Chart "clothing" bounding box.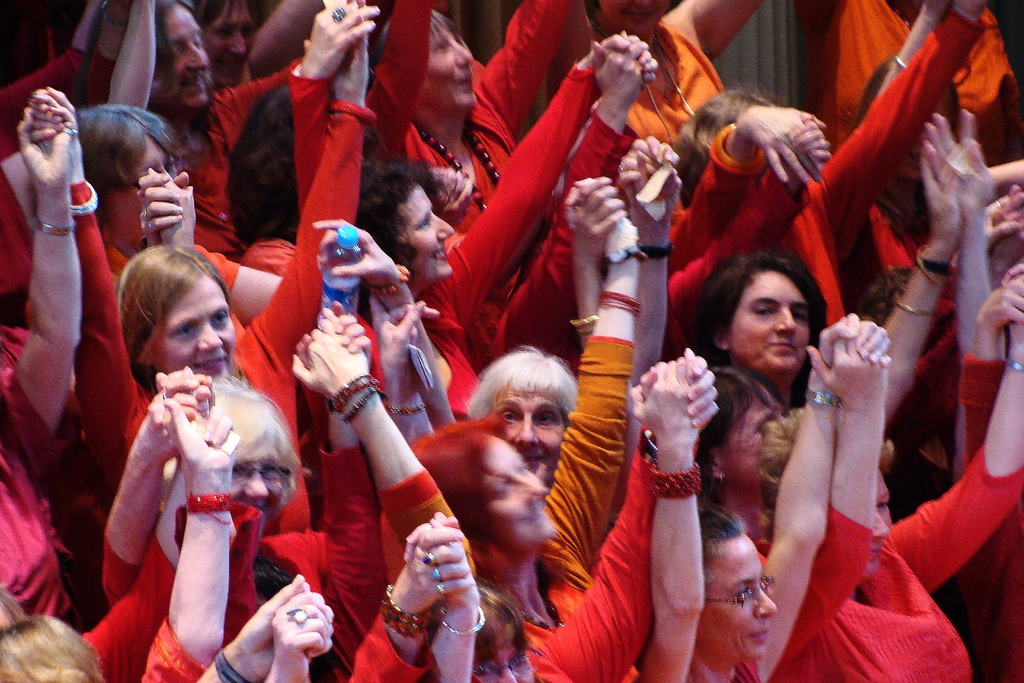
Charted: box(804, 0, 1023, 186).
